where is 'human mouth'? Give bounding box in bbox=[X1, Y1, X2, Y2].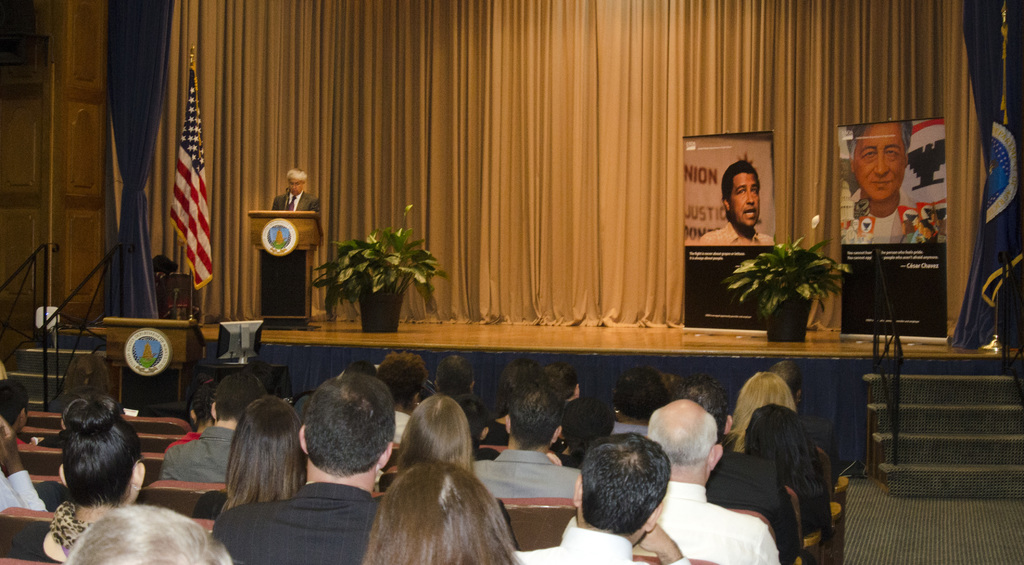
bbox=[870, 180, 893, 188].
